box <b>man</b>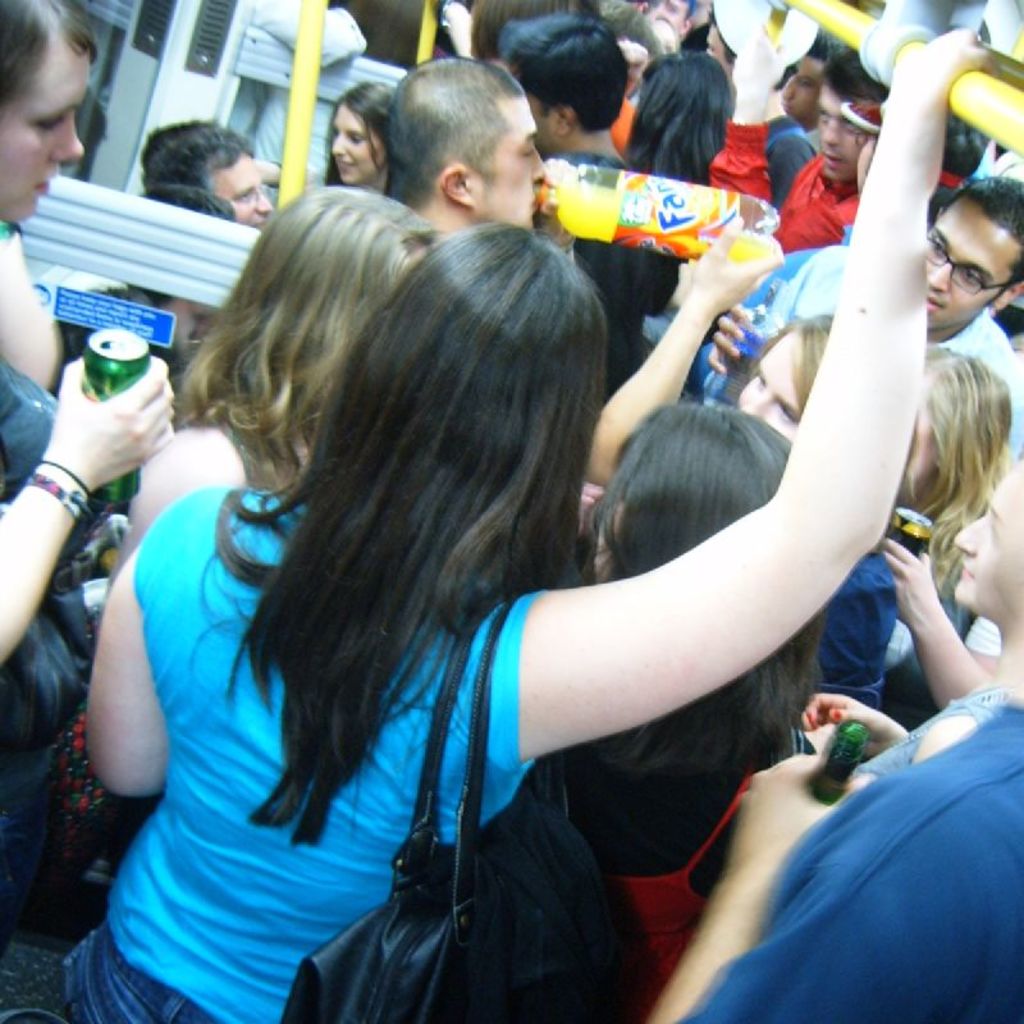
<box>134,114,278,233</box>
